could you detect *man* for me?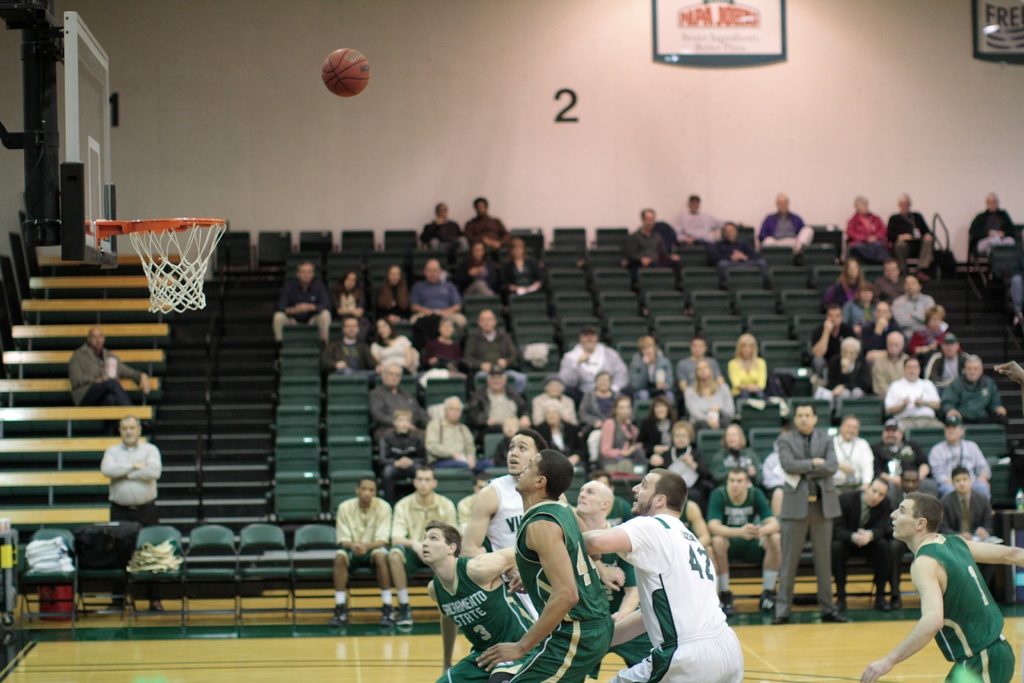
Detection result: region(456, 473, 496, 557).
